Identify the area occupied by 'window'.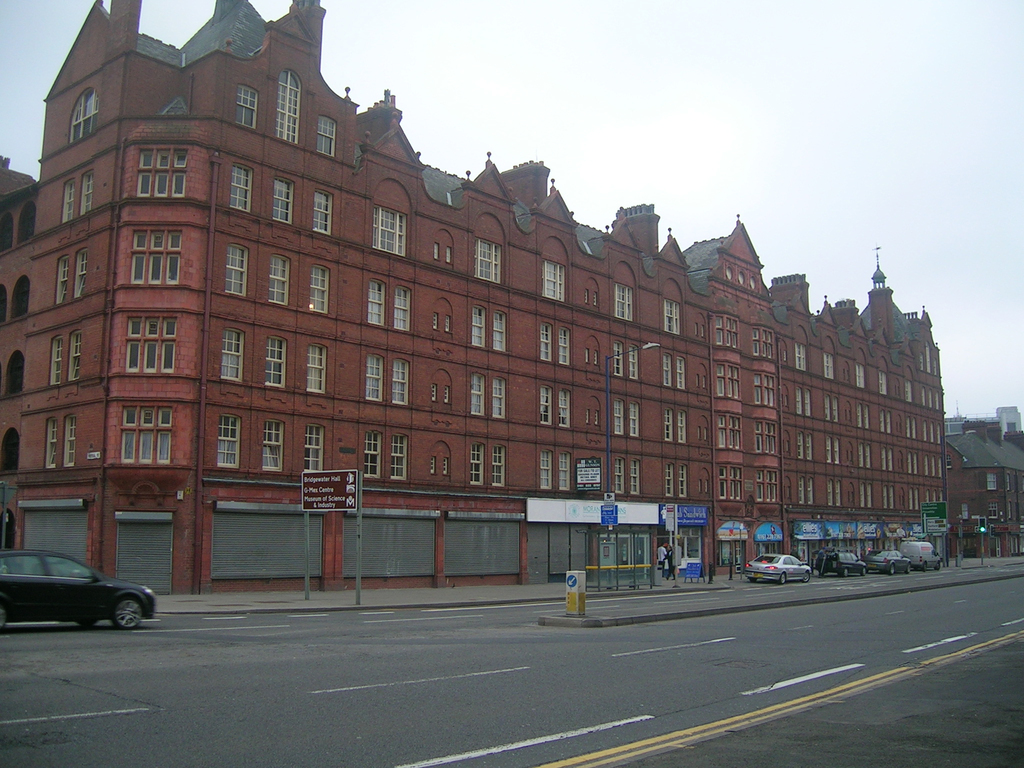
Area: (783, 557, 800, 564).
